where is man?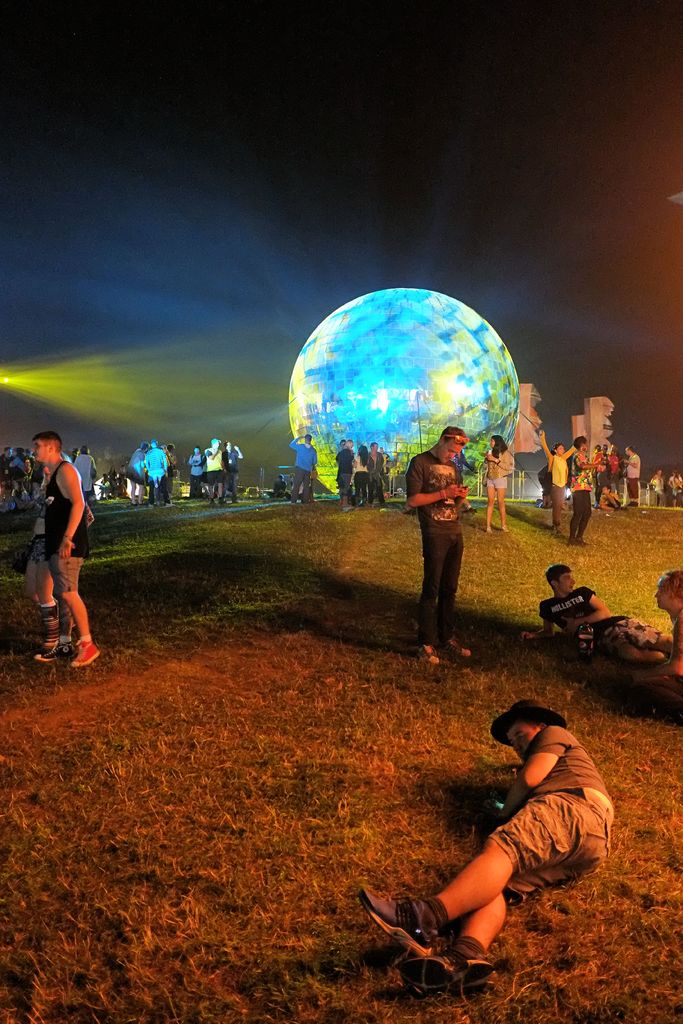
l=224, t=440, r=243, b=497.
